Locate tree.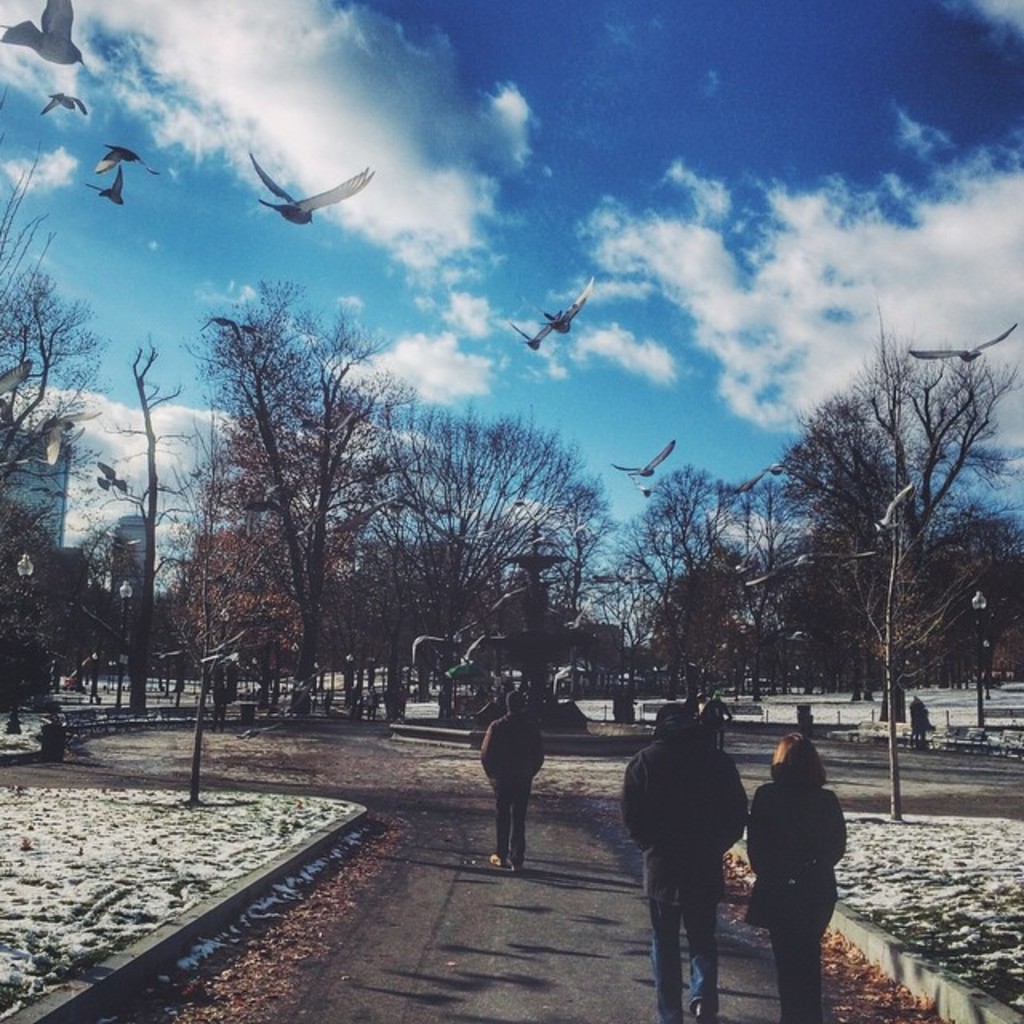
Bounding box: bbox=(402, 528, 509, 688).
